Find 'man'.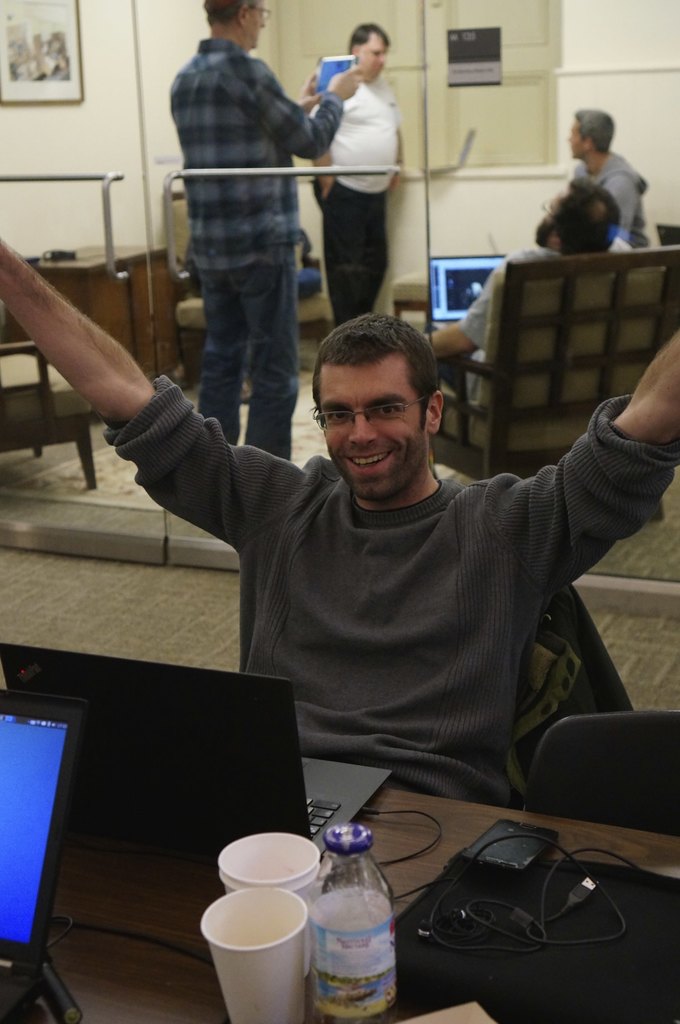
crop(560, 102, 656, 252).
